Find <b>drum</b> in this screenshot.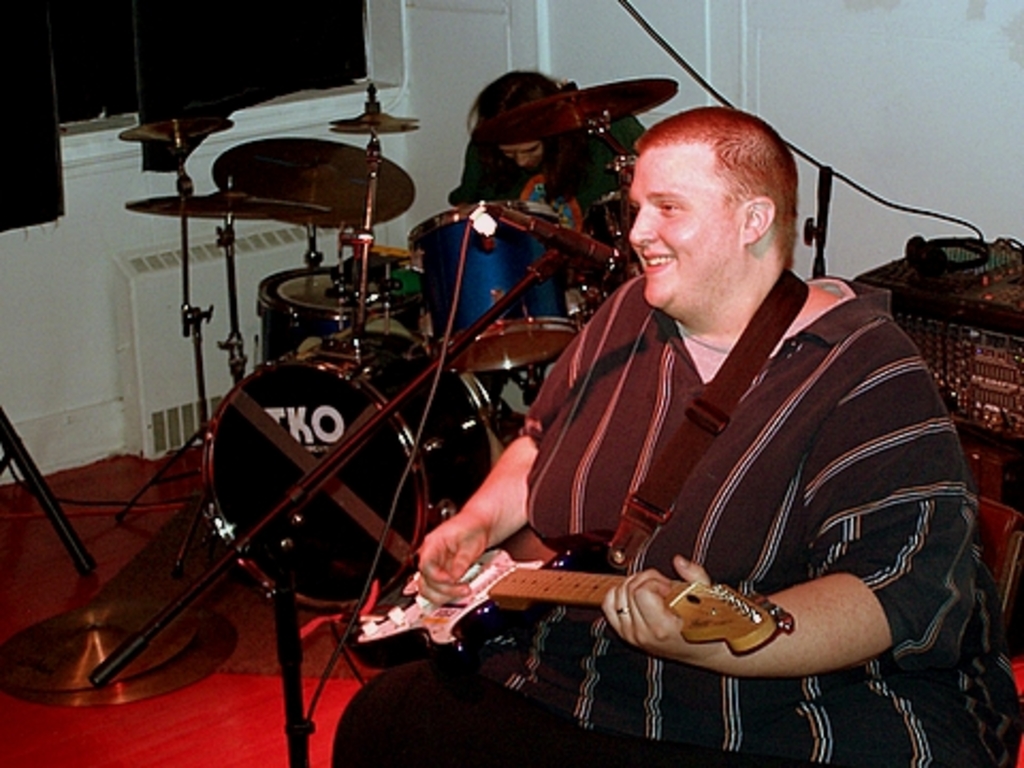
The bounding box for <b>drum</b> is box=[403, 203, 580, 371].
